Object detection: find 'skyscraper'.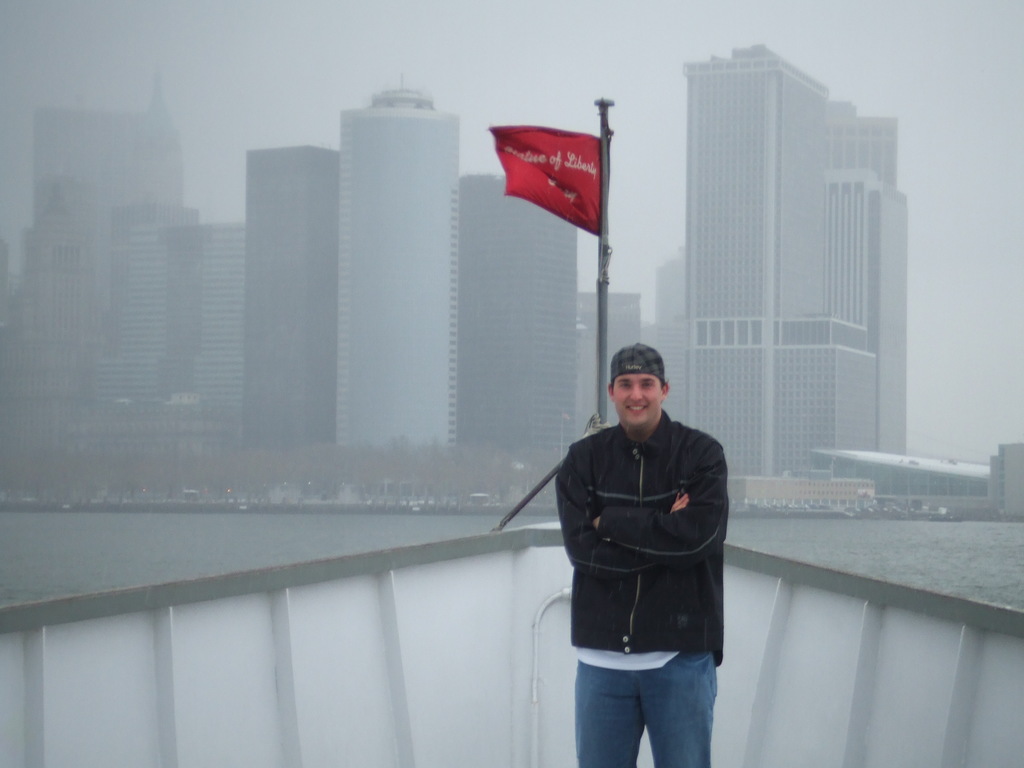
Rect(326, 83, 461, 467).
